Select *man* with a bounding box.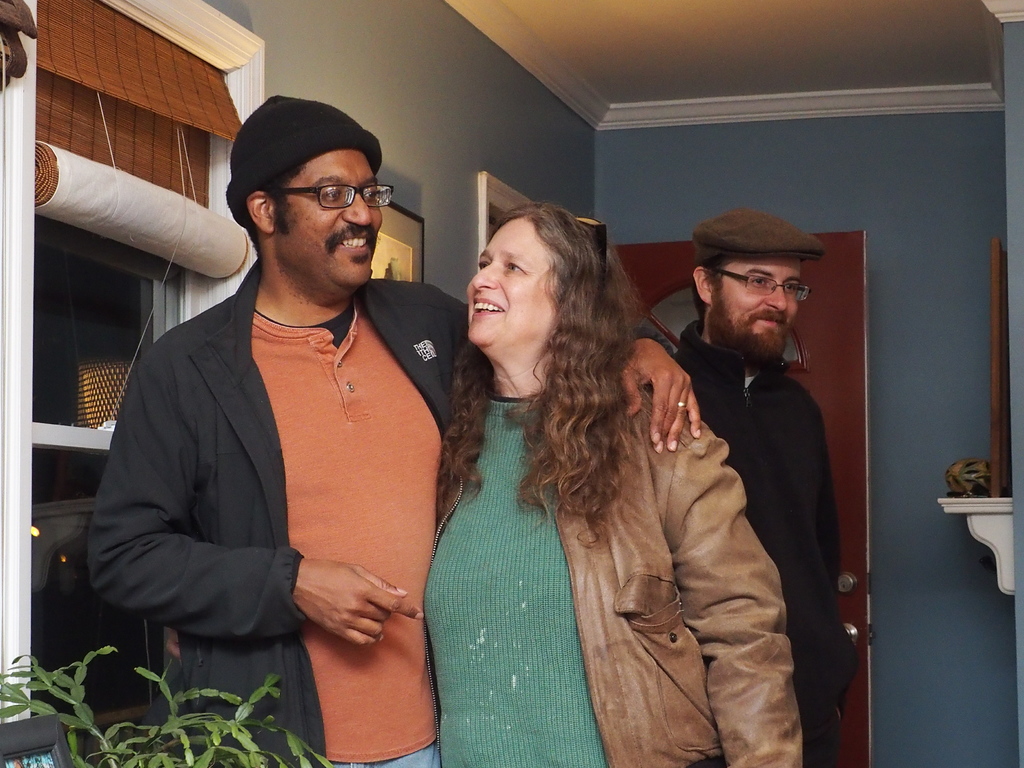
(655, 193, 876, 715).
